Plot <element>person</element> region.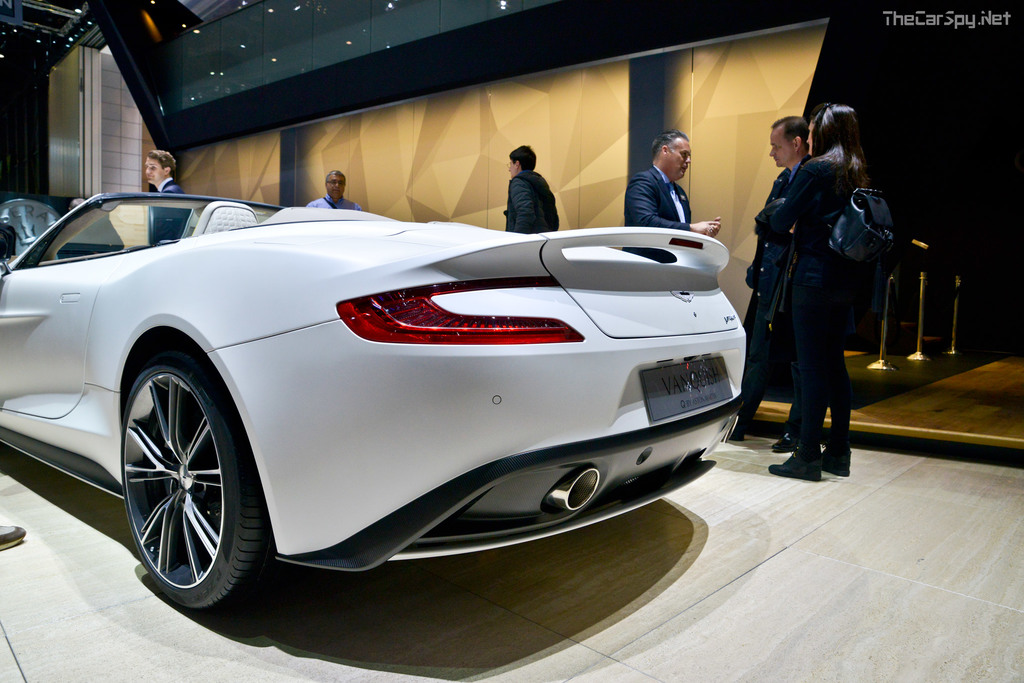
Plotted at {"x1": 723, "y1": 118, "x2": 811, "y2": 456}.
